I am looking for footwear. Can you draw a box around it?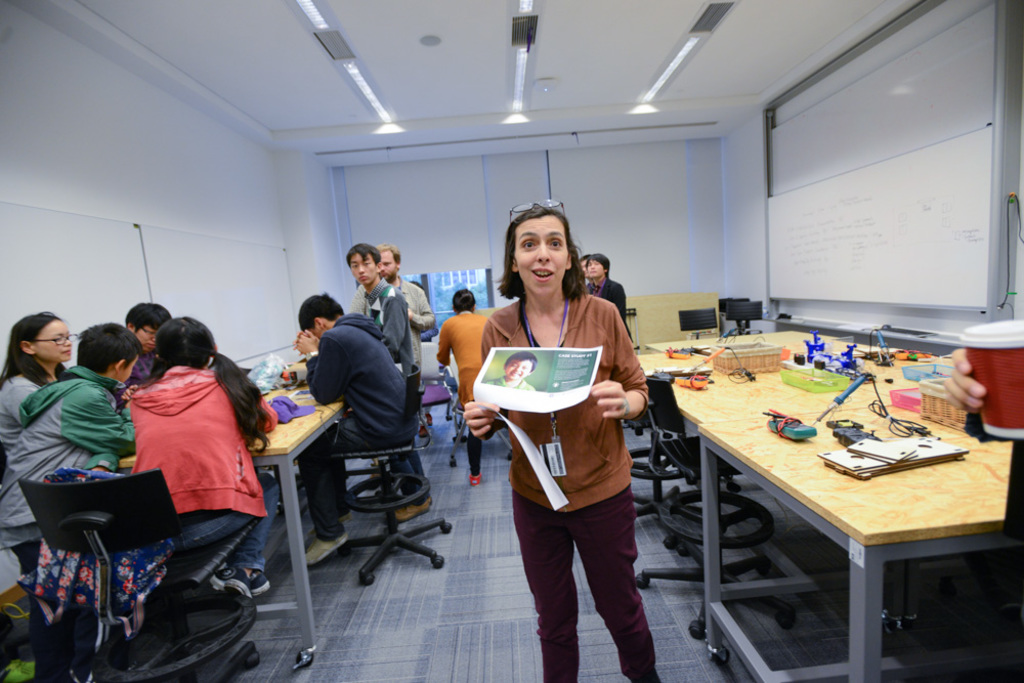
Sure, the bounding box is crop(465, 471, 484, 486).
